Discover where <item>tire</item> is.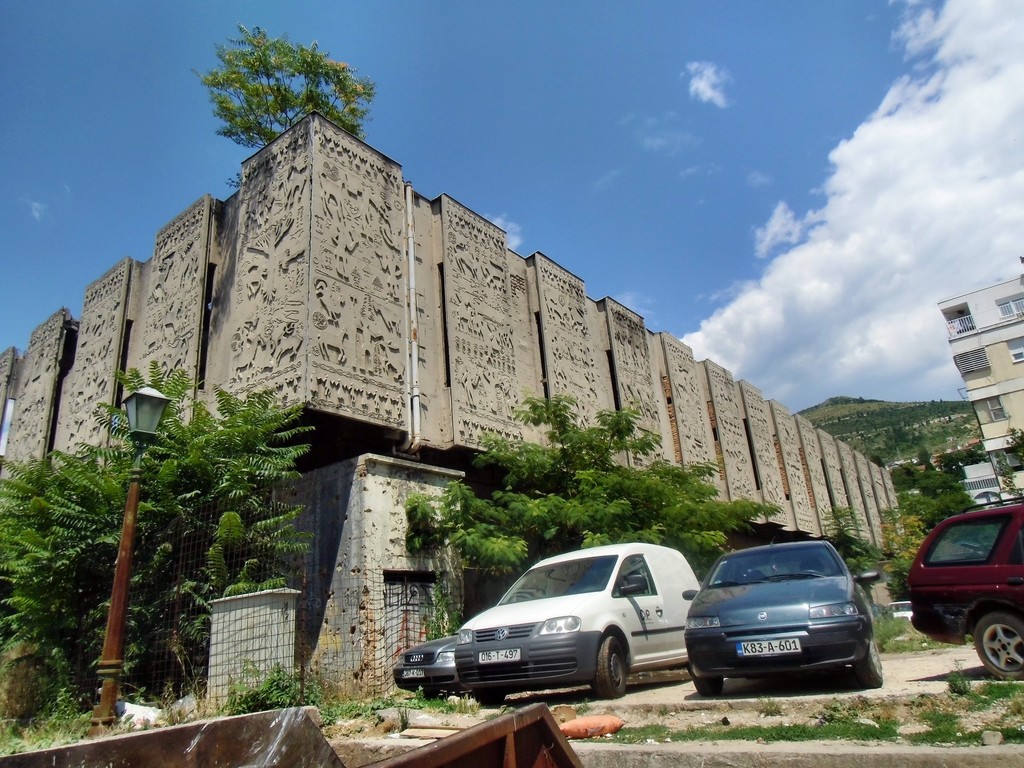
Discovered at bbox=[853, 642, 881, 685].
